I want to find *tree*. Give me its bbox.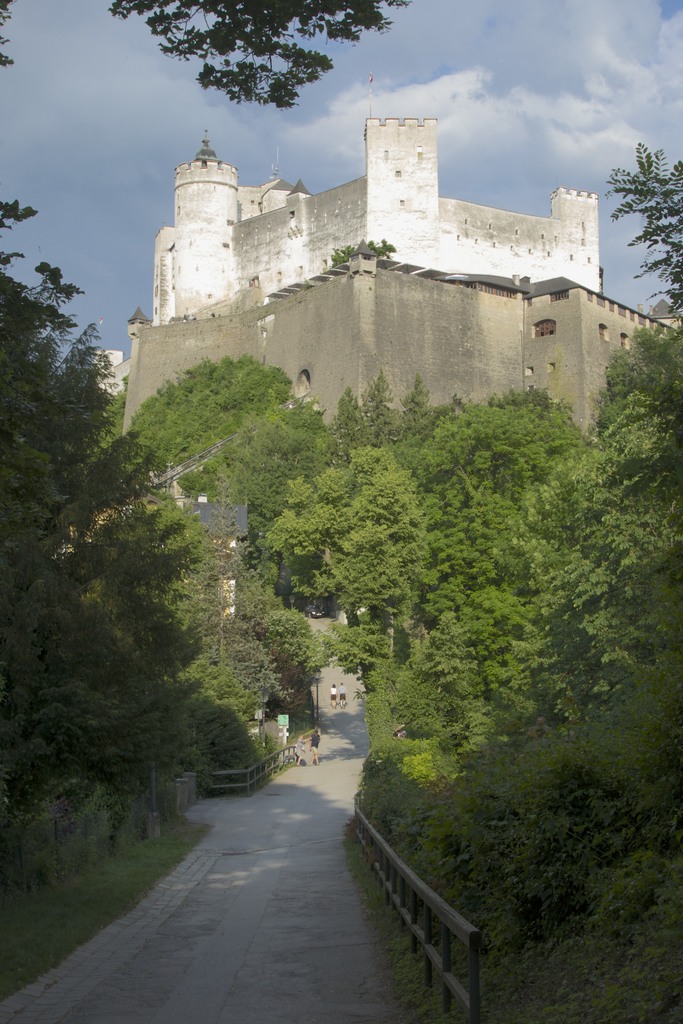
select_region(110, 0, 394, 109).
